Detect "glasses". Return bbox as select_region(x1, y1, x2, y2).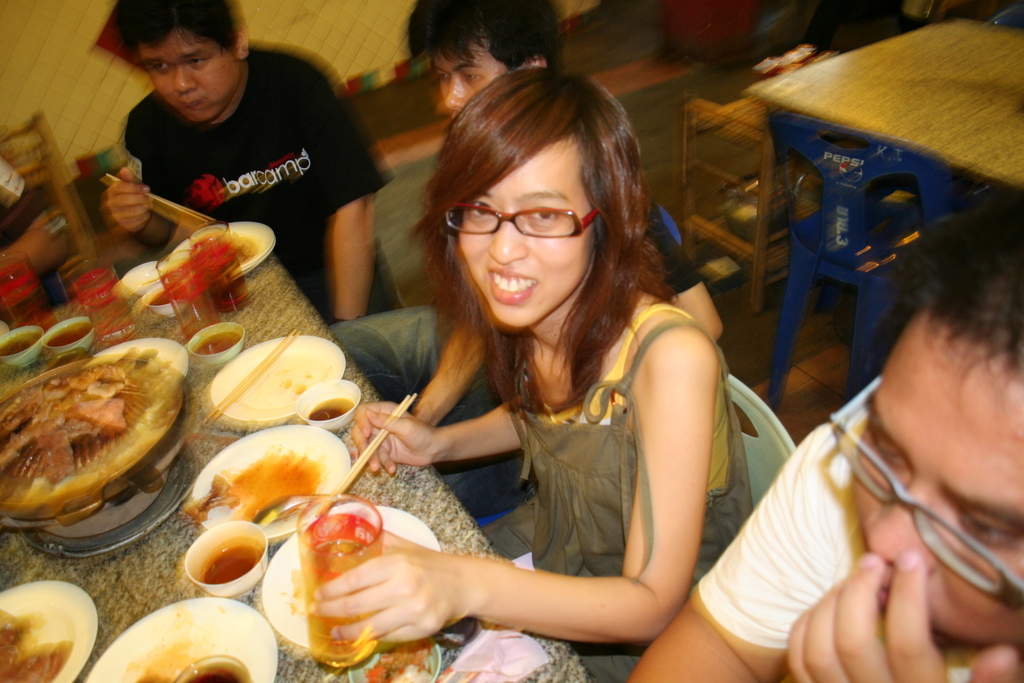
select_region(824, 370, 1023, 614).
